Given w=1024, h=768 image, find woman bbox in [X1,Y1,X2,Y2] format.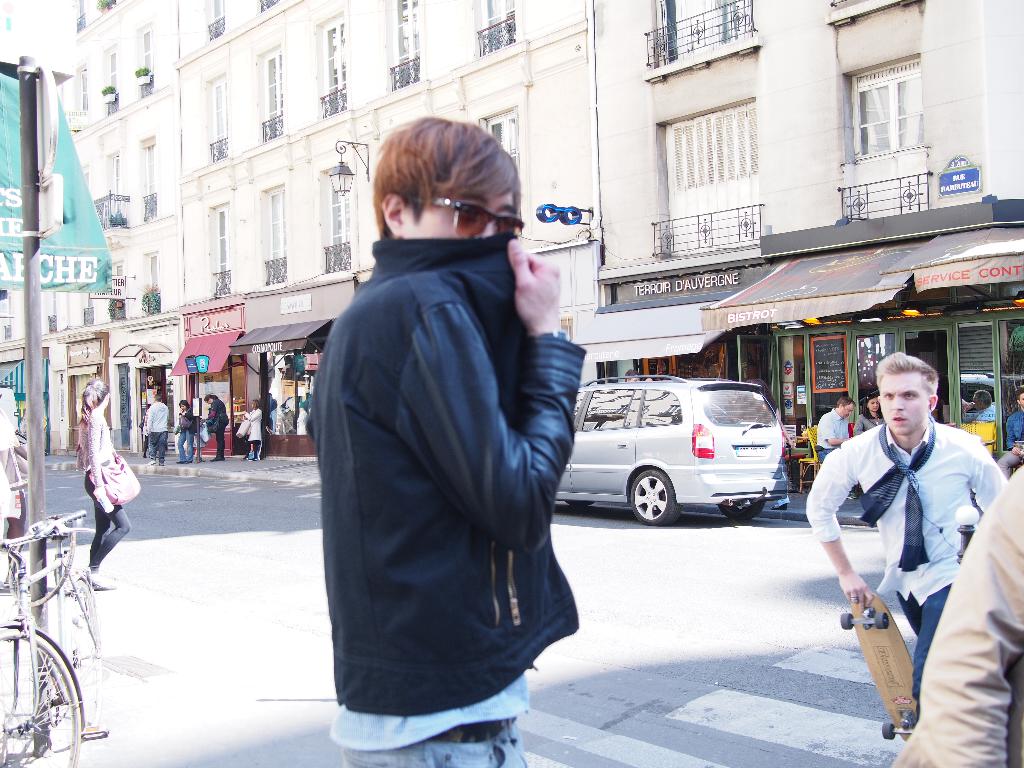
[196,392,234,458].
